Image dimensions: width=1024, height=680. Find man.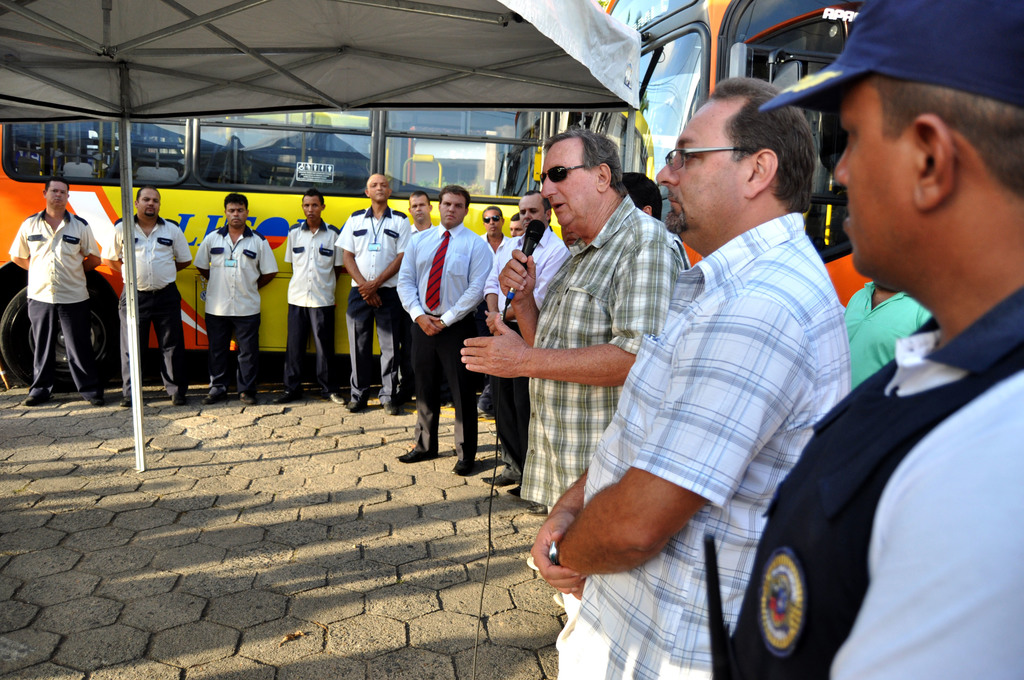
bbox=(514, 67, 874, 665).
